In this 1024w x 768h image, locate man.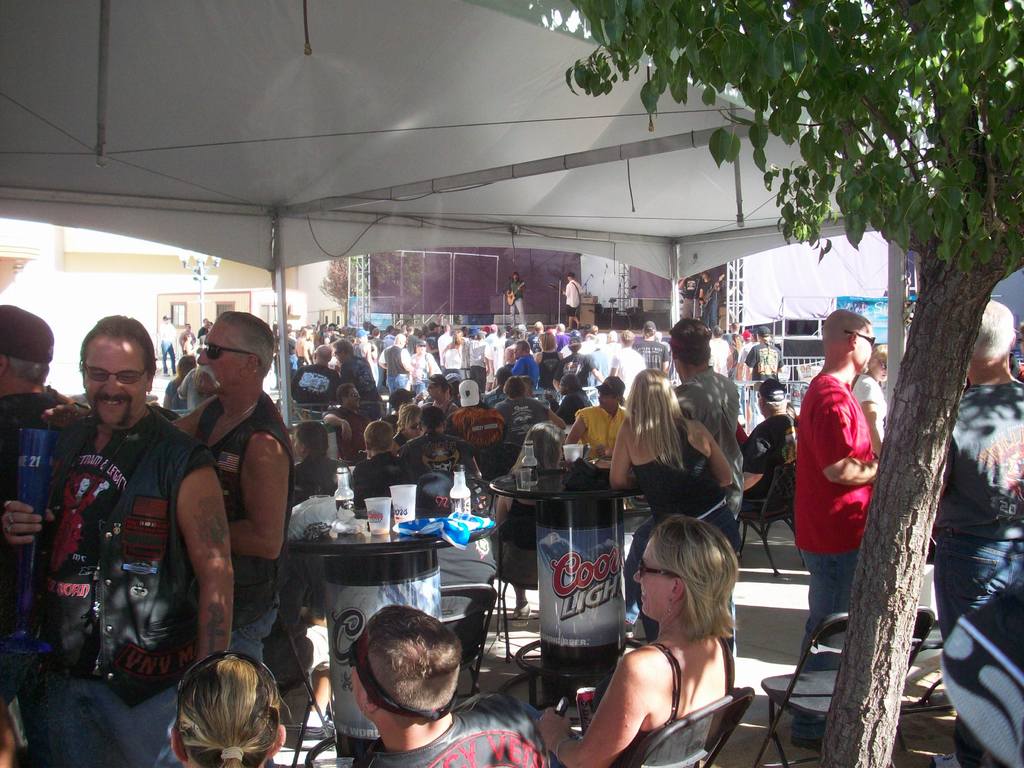
Bounding box: rect(732, 325, 785, 429).
